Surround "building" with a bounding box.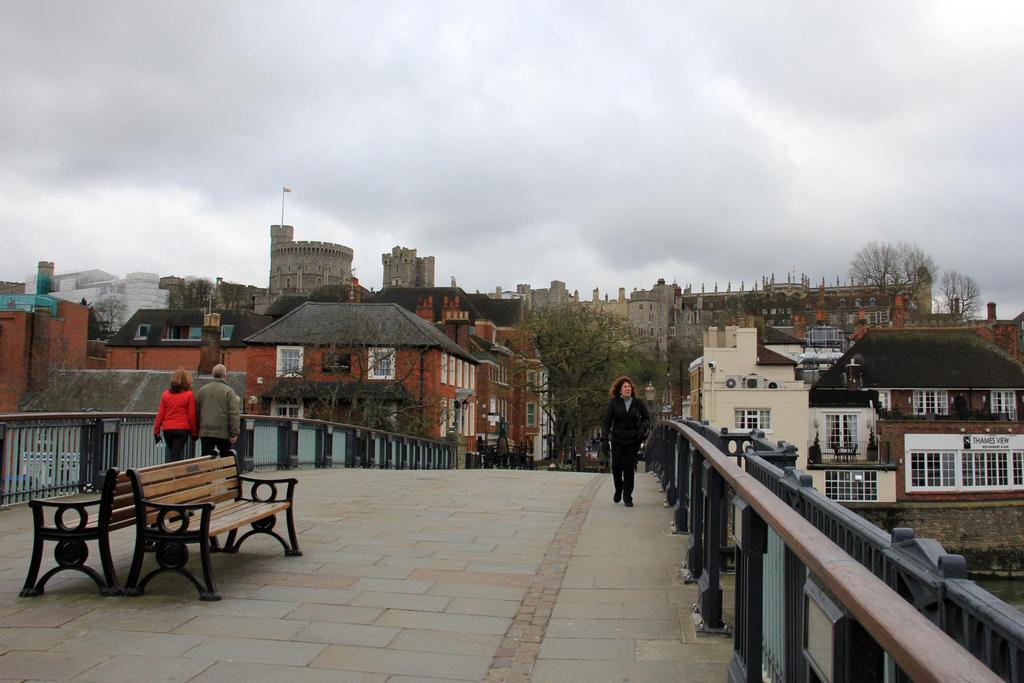
0,260,108,410.
